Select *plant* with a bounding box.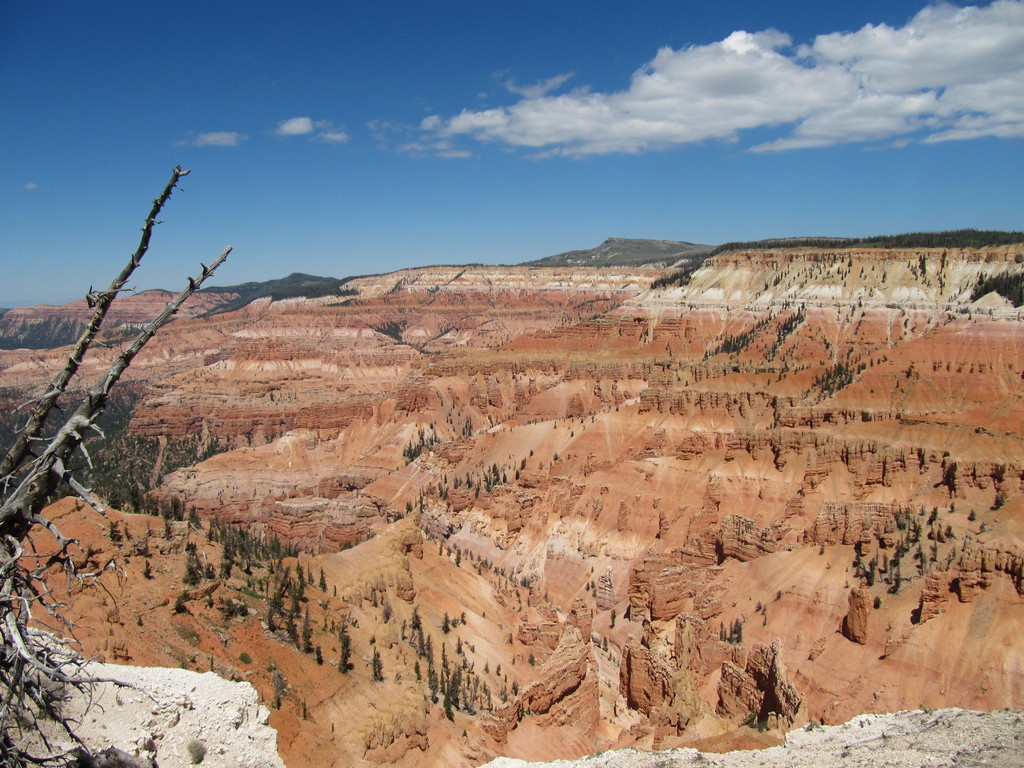
(left=134, top=614, right=145, bottom=630).
